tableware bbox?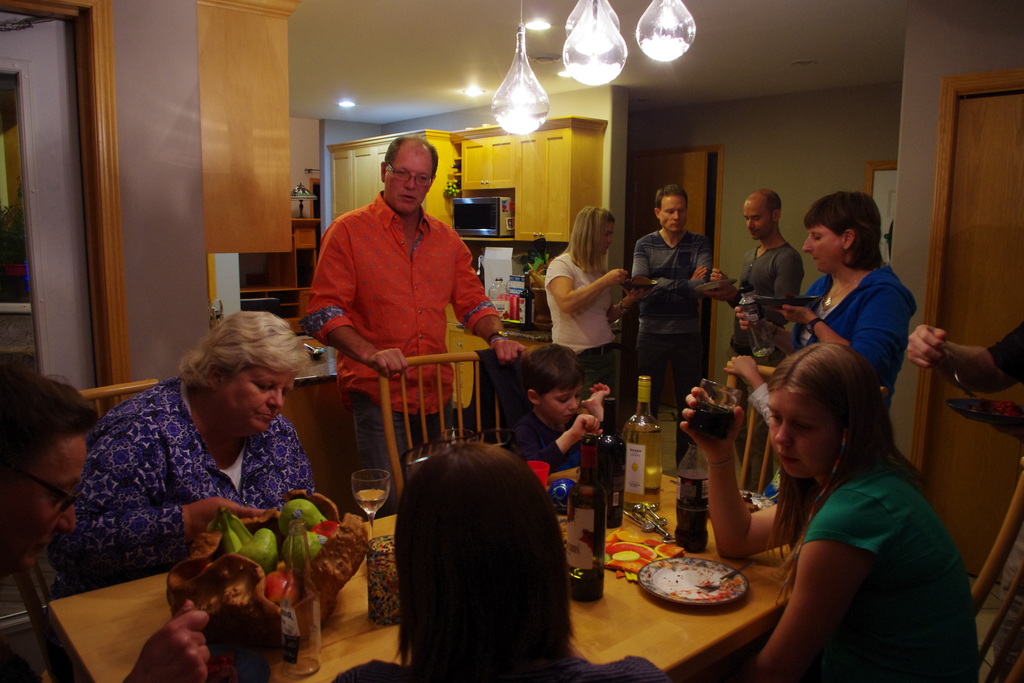
left=618, top=277, right=663, bottom=293
